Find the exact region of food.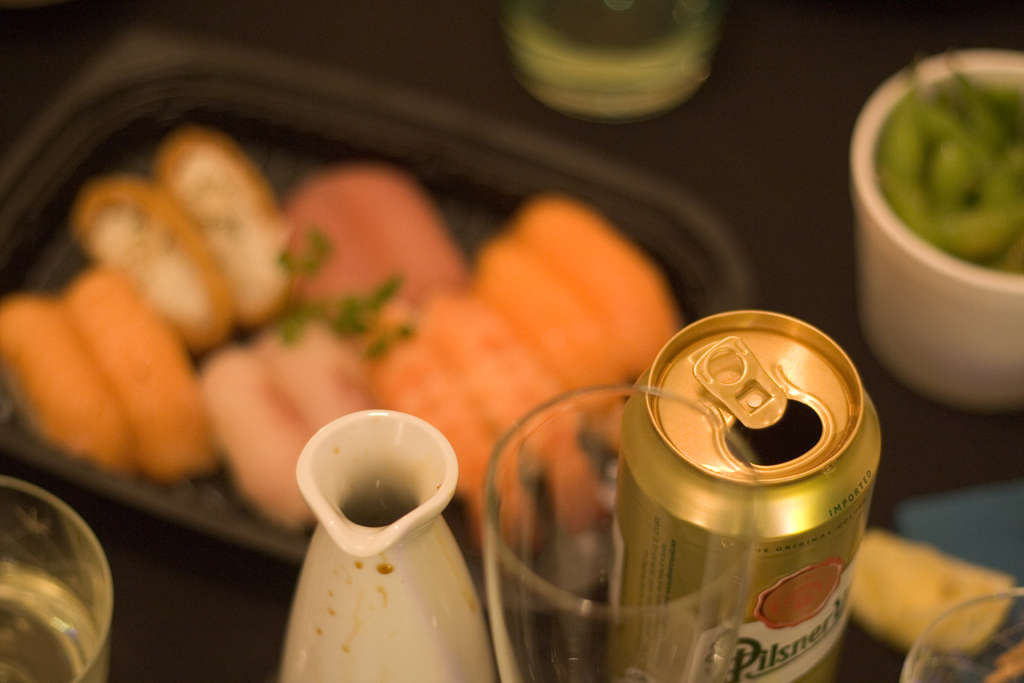
Exact region: Rect(64, 272, 216, 473).
